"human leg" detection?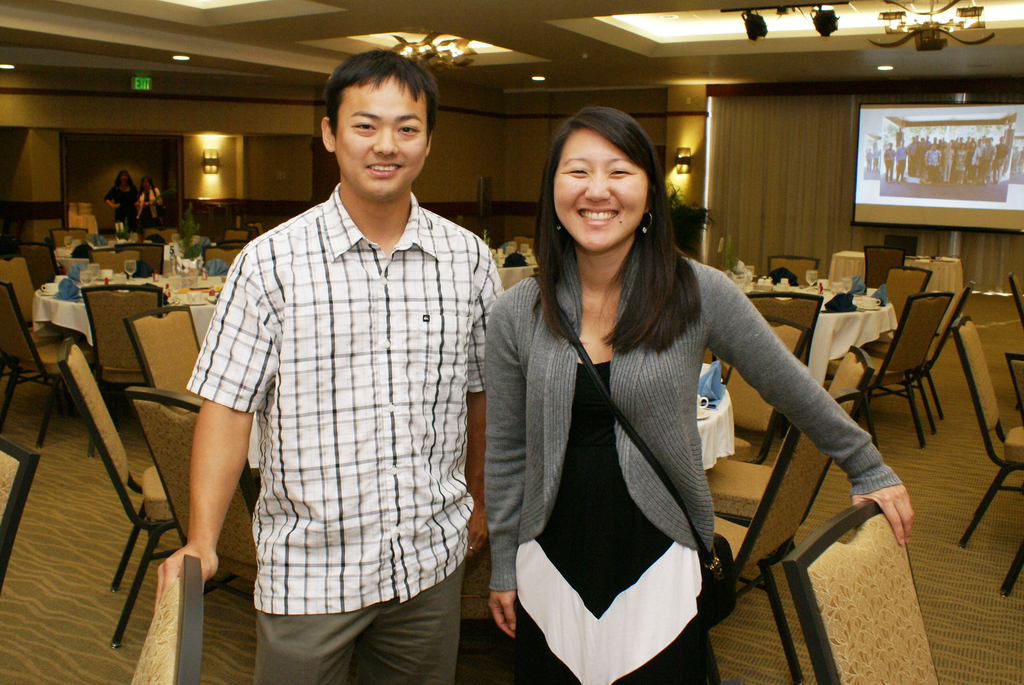
(x1=364, y1=567, x2=456, y2=684)
